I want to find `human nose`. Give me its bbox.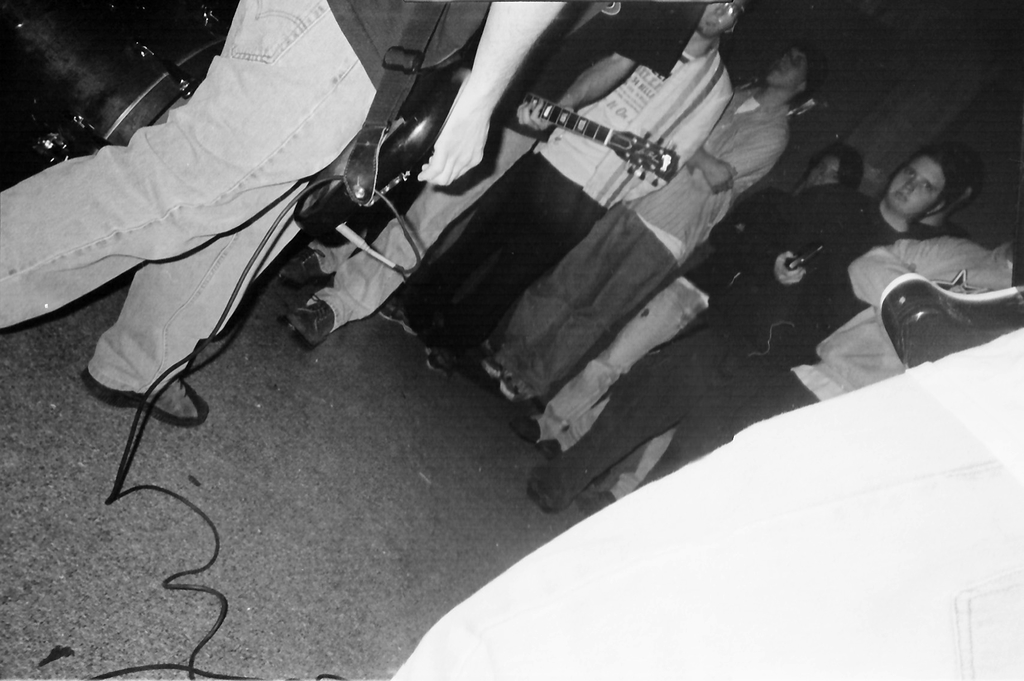
(712,7,727,20).
